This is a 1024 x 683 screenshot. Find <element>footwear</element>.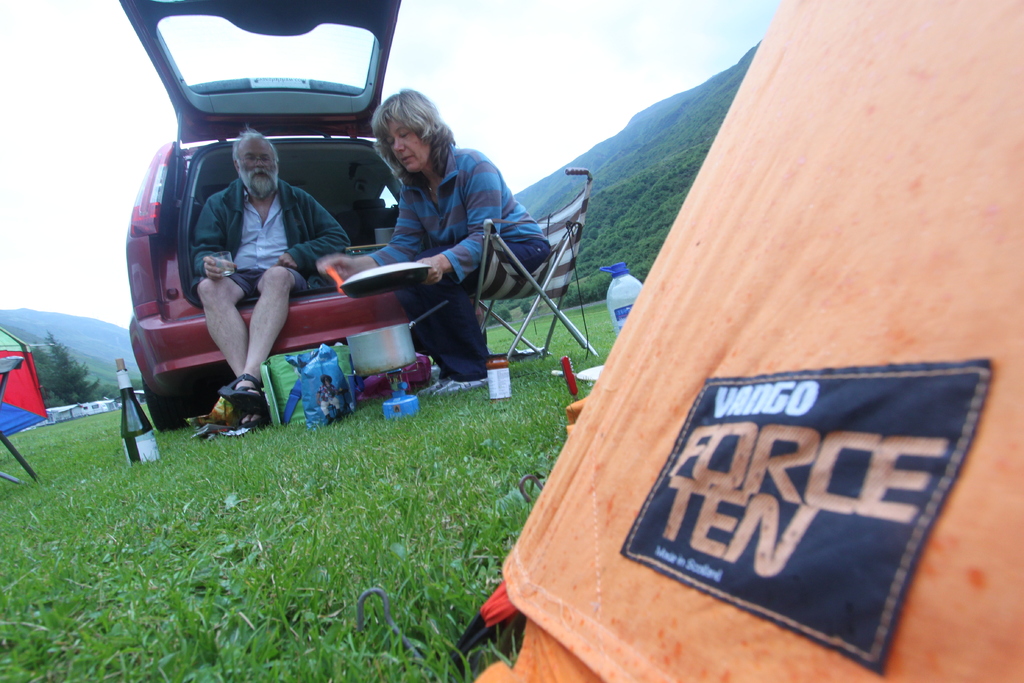
Bounding box: pyautogui.locateOnScreen(416, 374, 449, 399).
